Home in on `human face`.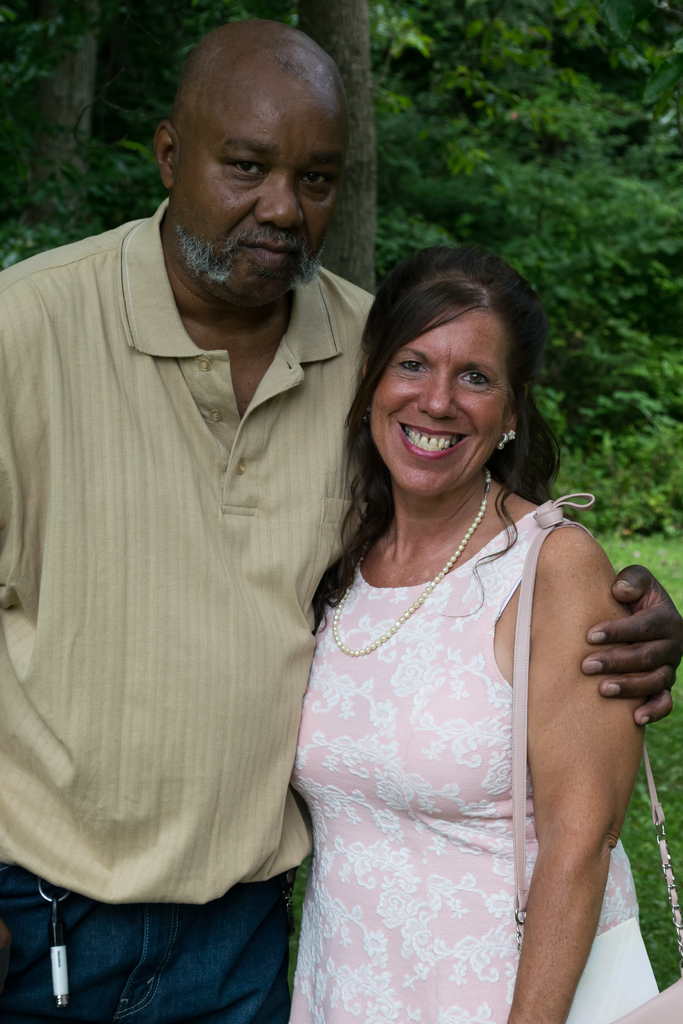
Homed in at BBox(374, 321, 513, 483).
